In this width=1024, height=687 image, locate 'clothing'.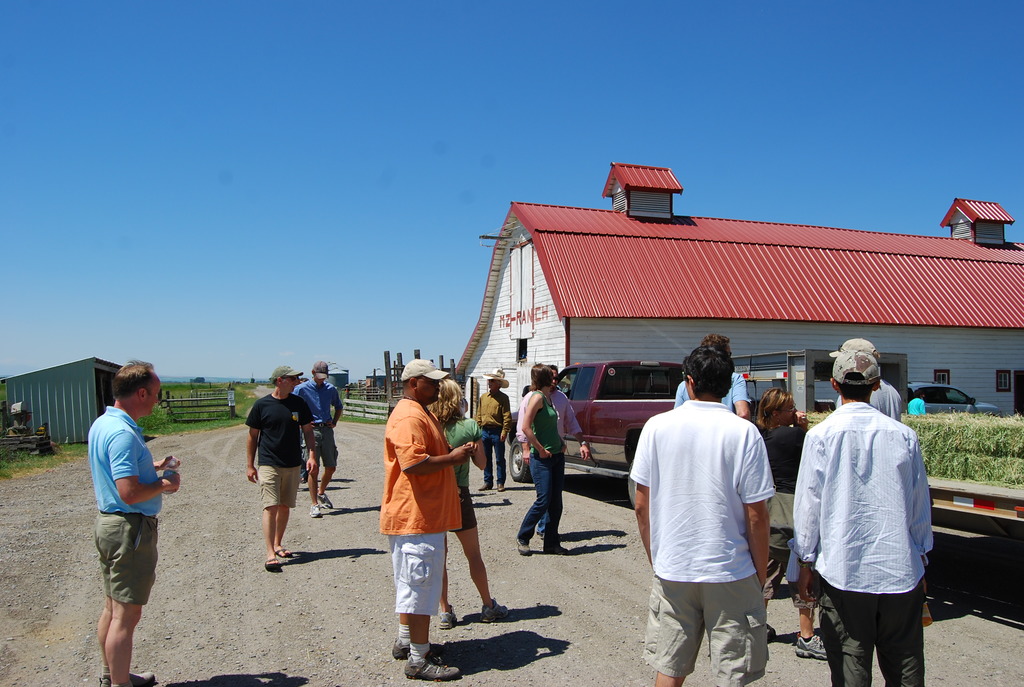
Bounding box: <bbox>517, 391, 564, 547</bbox>.
